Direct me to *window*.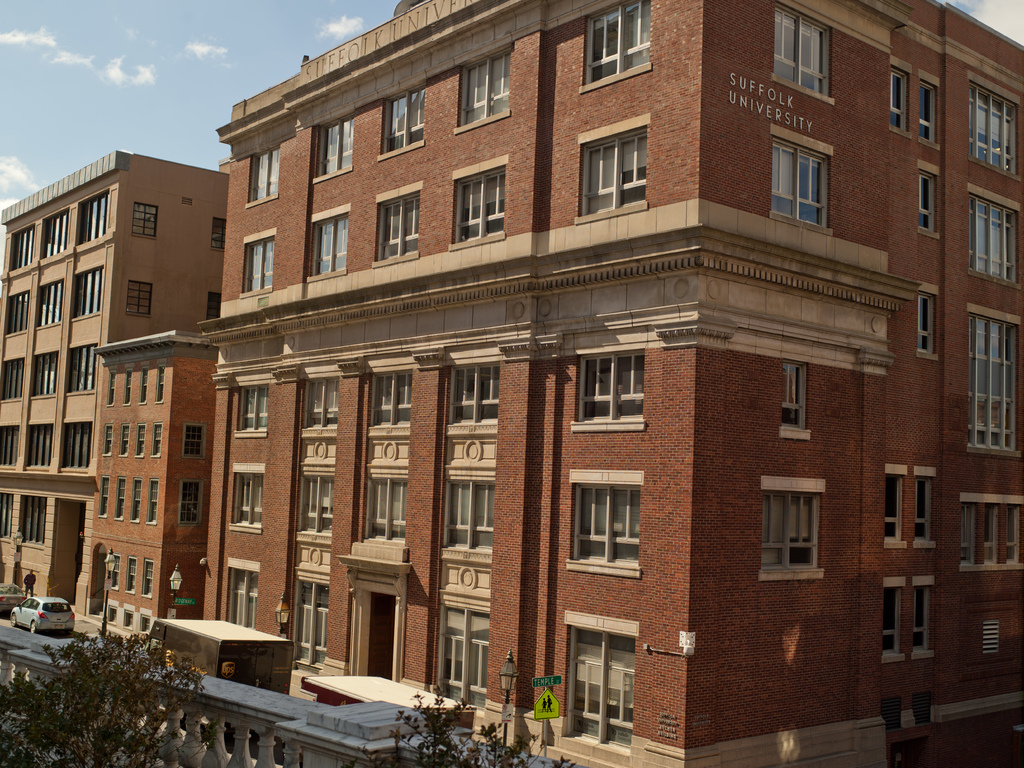
Direction: bbox(148, 478, 159, 524).
